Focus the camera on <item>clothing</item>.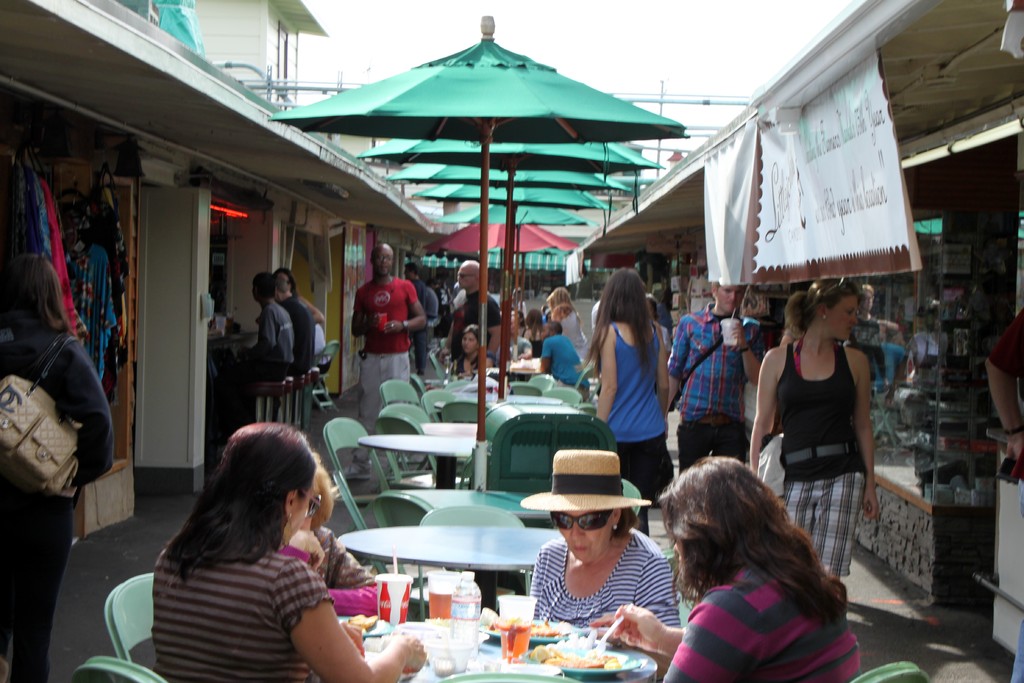
Focus region: l=355, t=277, r=417, b=469.
